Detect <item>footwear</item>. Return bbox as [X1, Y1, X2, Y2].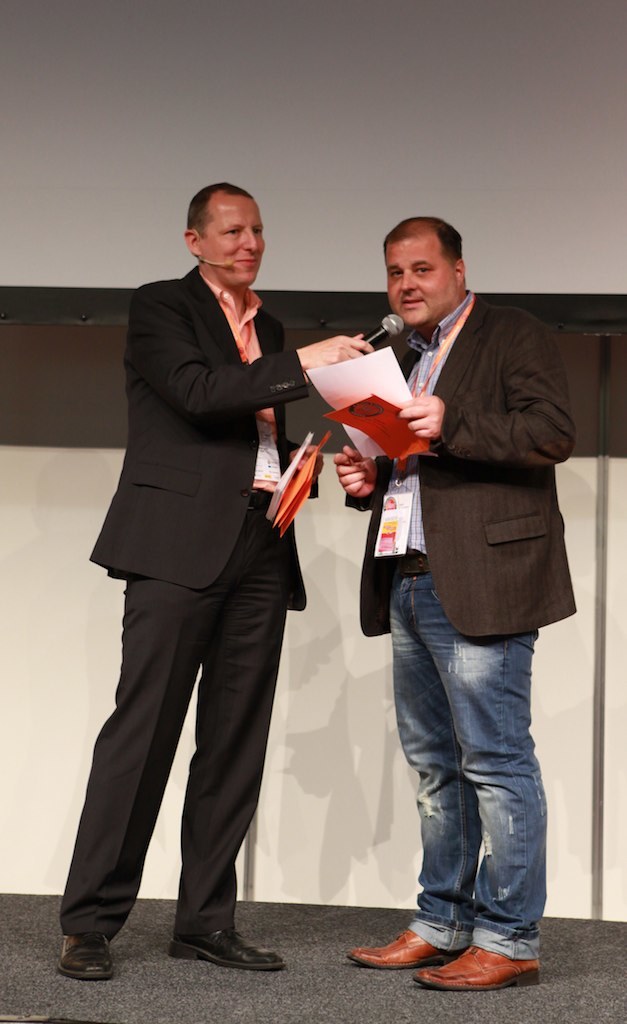
[409, 933, 543, 990].
